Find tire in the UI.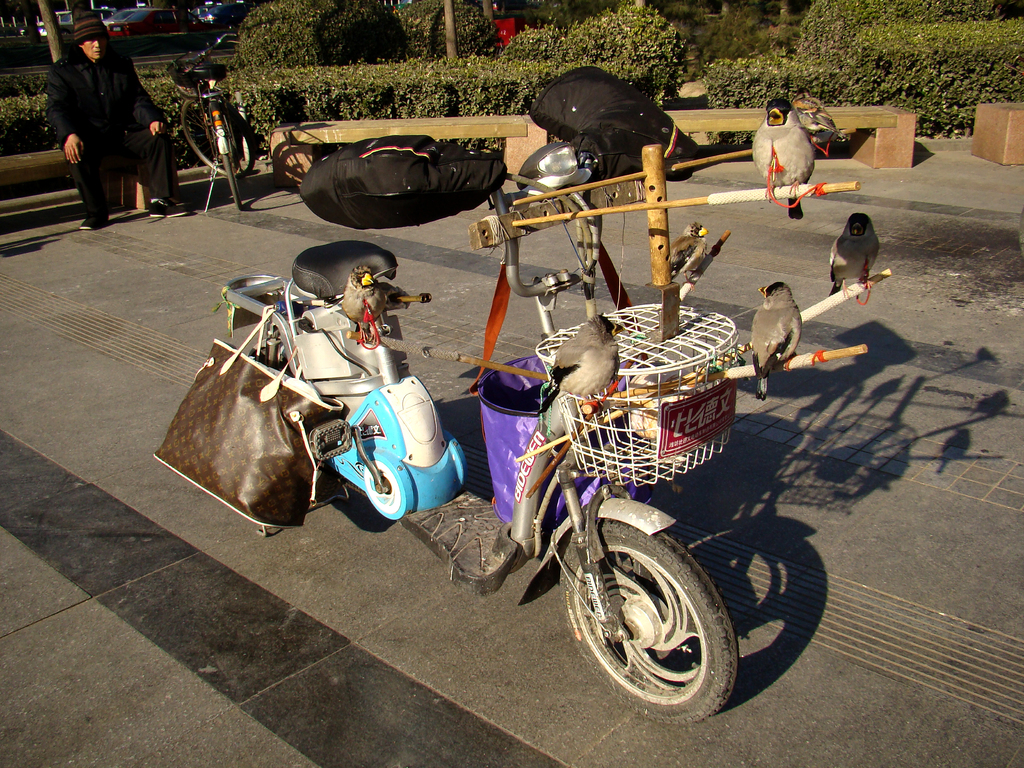
UI element at select_region(262, 312, 361, 512).
